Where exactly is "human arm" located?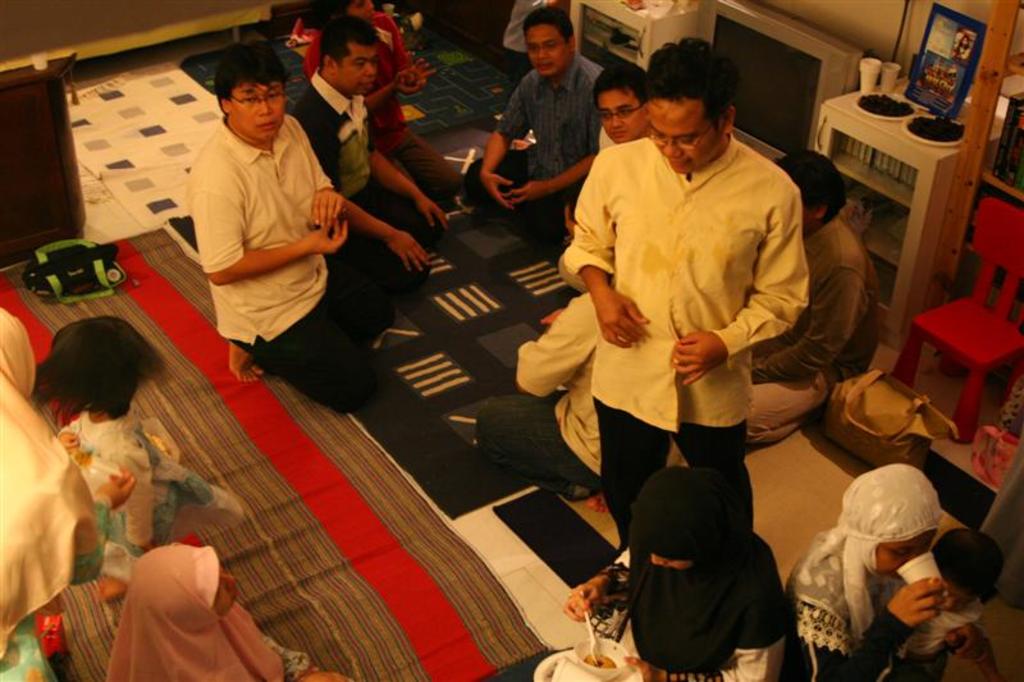
Its bounding box is 508:78:600:198.
